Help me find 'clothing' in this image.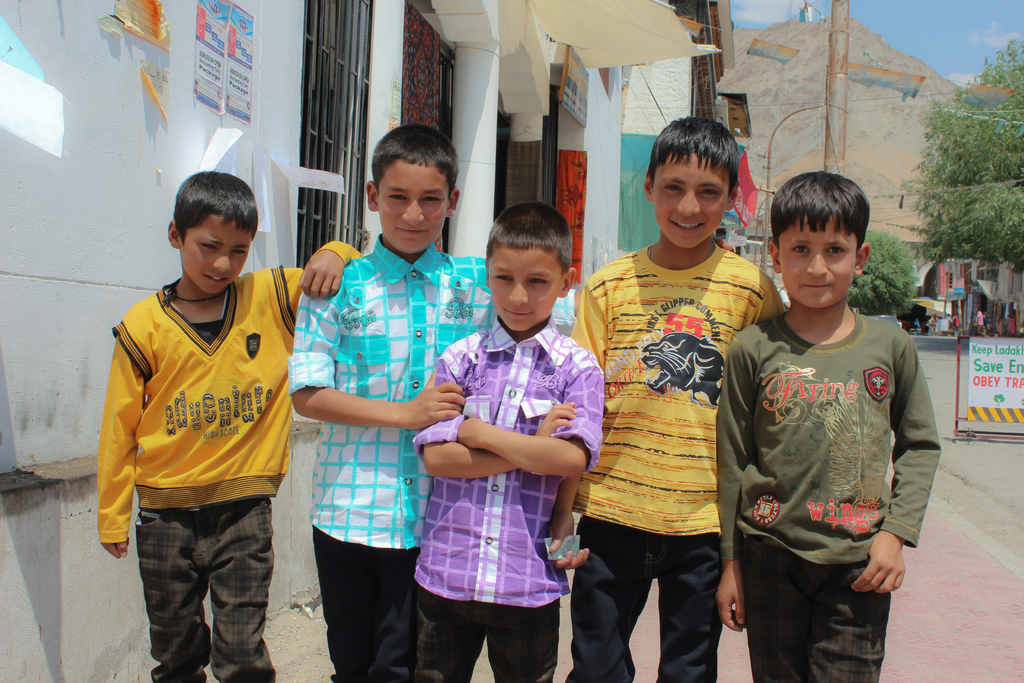
Found it: bbox=[569, 242, 788, 682].
